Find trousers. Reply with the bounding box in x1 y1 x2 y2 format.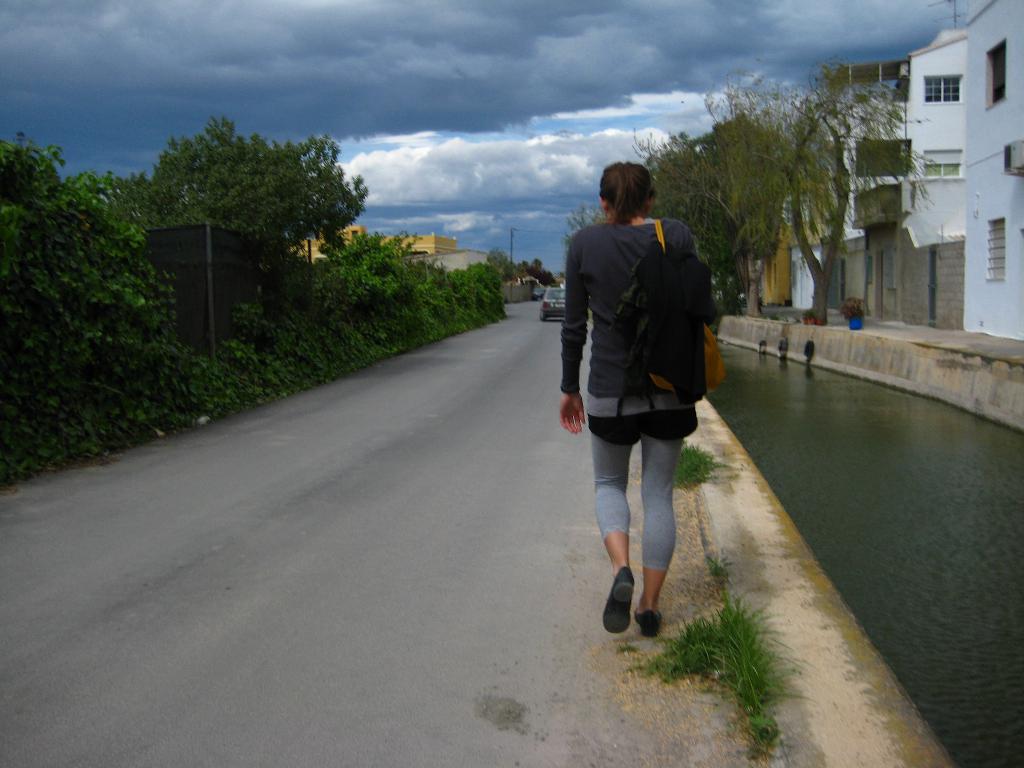
592 421 678 581.
